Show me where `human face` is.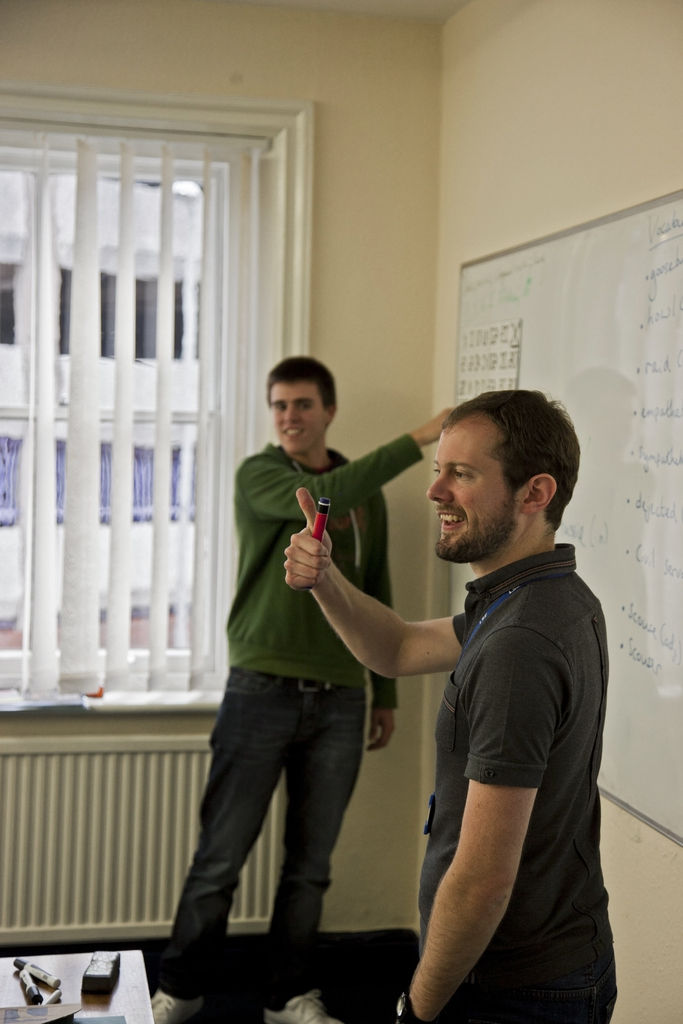
`human face` is at bbox(429, 415, 513, 560).
